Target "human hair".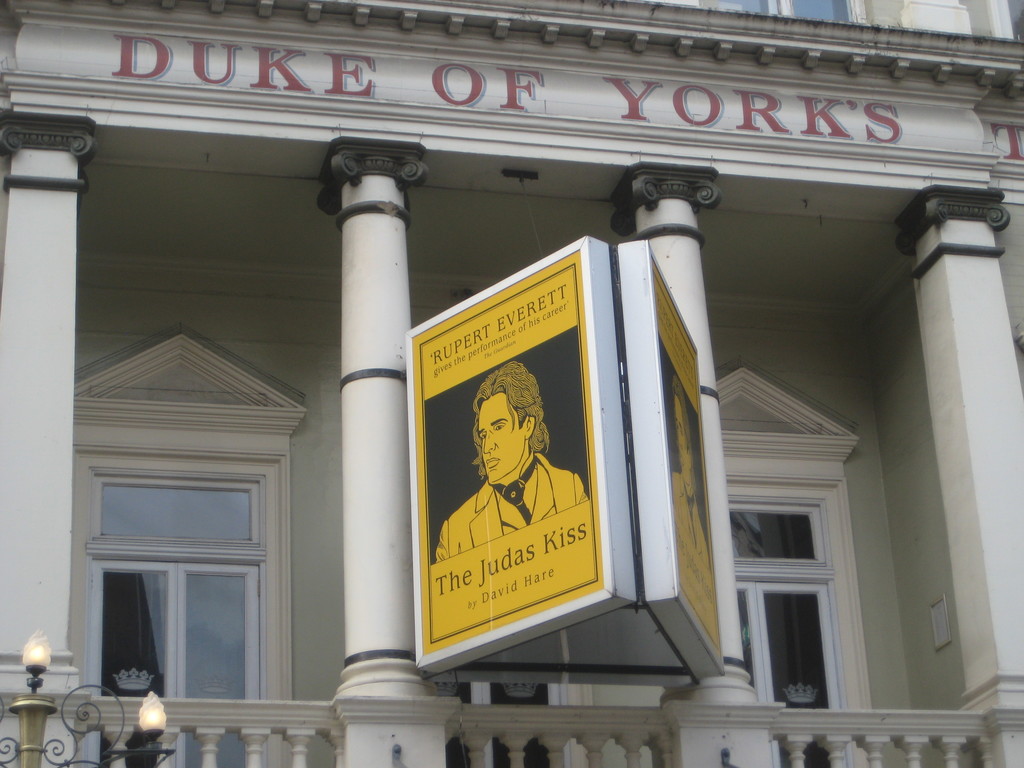
Target region: 470, 360, 548, 464.
